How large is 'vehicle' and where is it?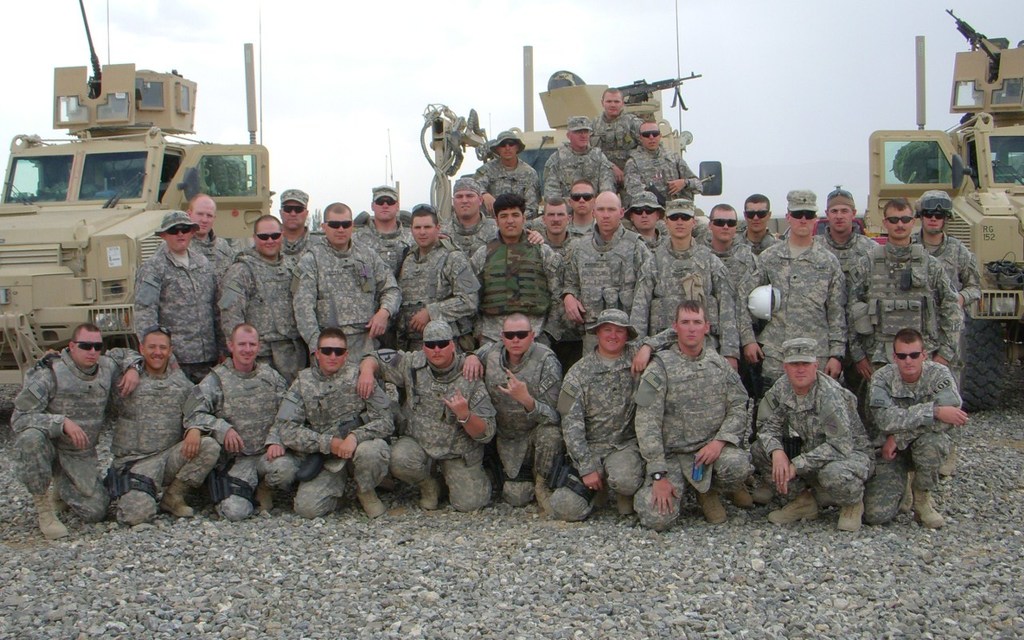
Bounding box: l=421, t=2, r=725, b=225.
